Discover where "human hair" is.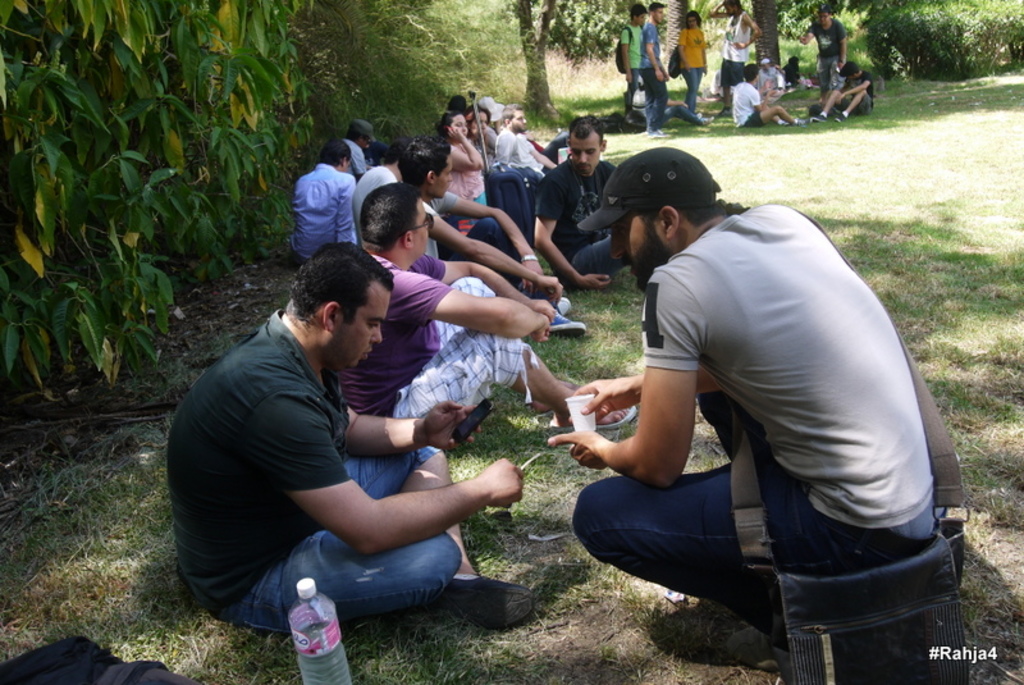
Discovered at [x1=466, y1=105, x2=490, y2=136].
